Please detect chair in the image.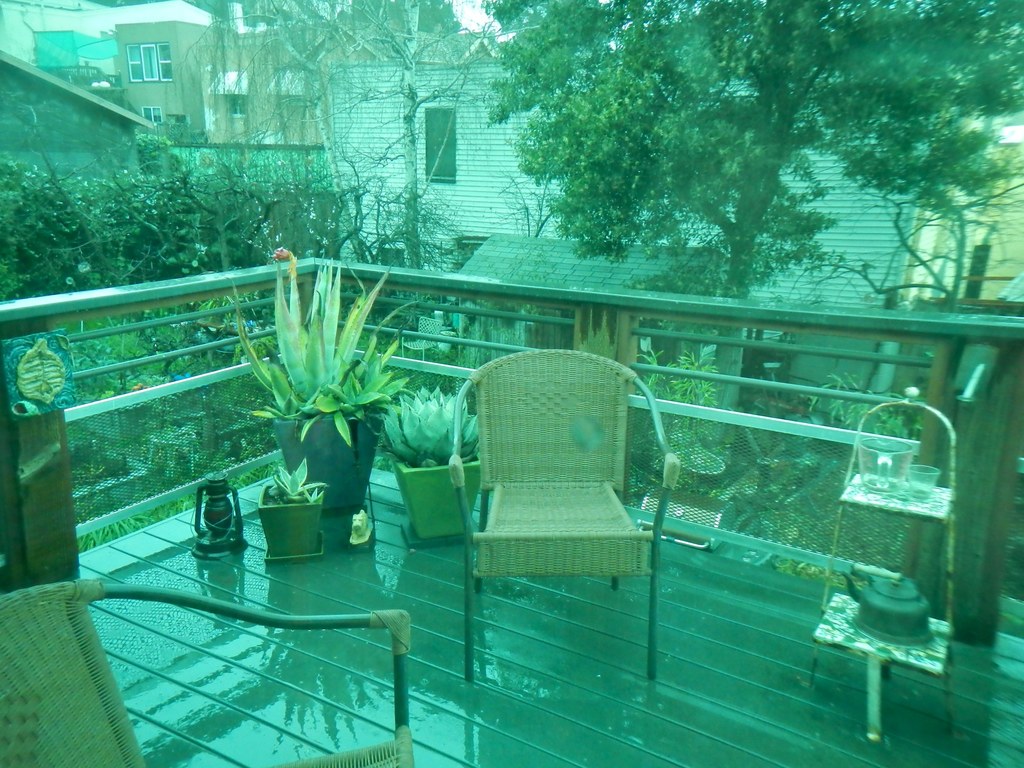
<bbox>446, 360, 672, 608</bbox>.
